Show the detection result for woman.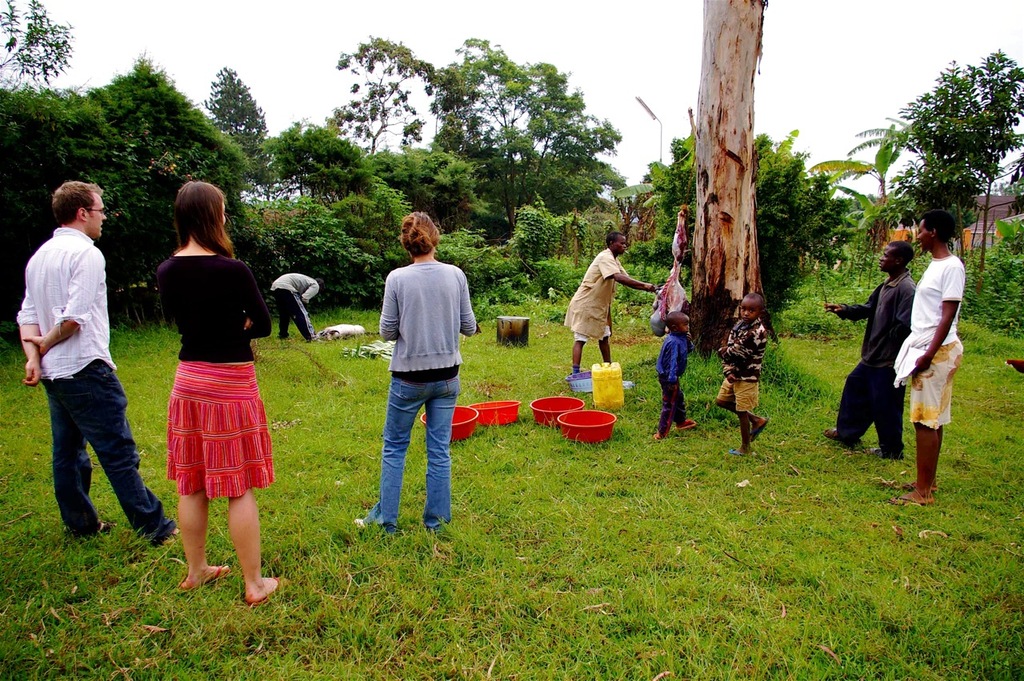
134, 185, 276, 570.
